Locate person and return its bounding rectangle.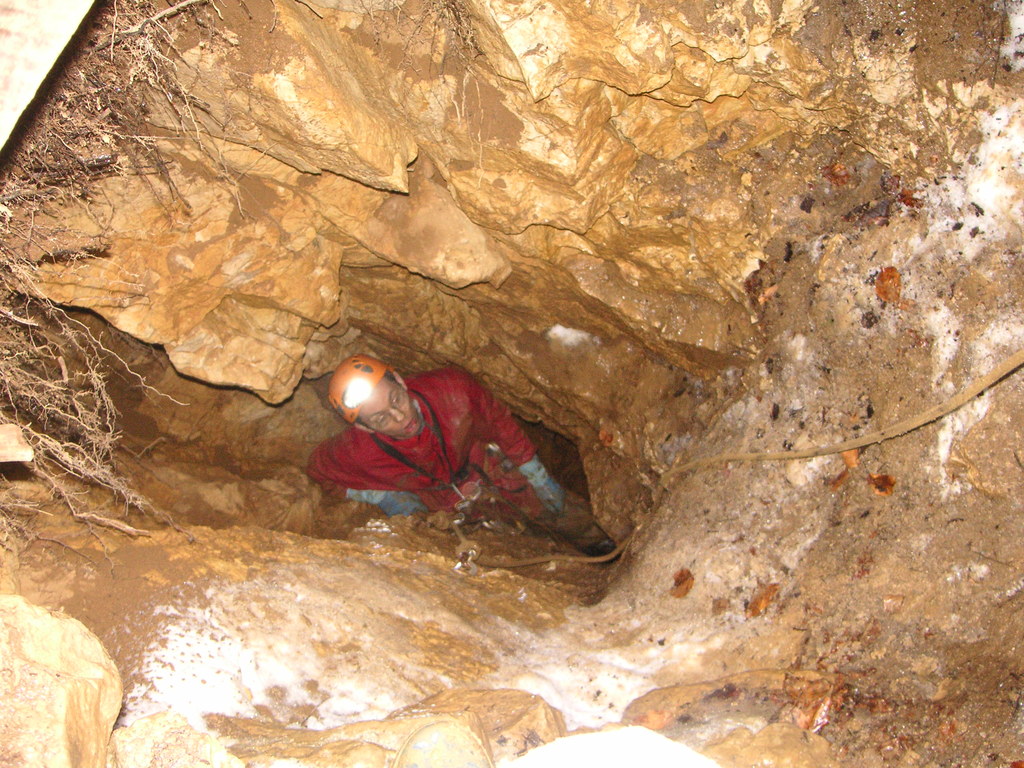
bbox=(297, 354, 576, 522).
